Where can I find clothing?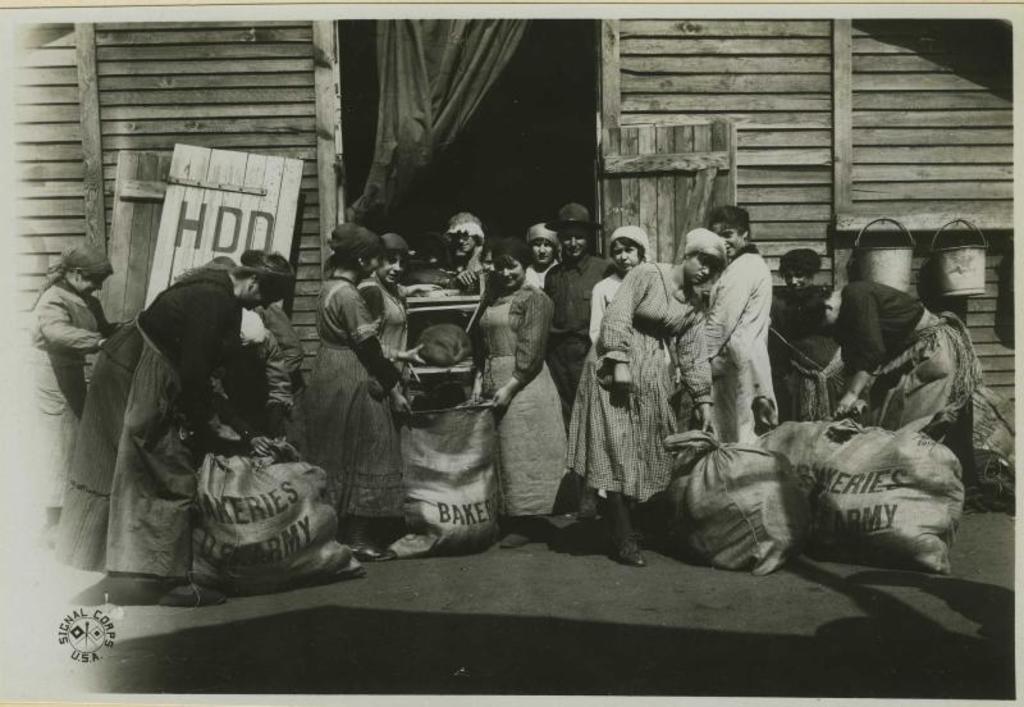
You can find it at (x1=358, y1=274, x2=429, y2=397).
